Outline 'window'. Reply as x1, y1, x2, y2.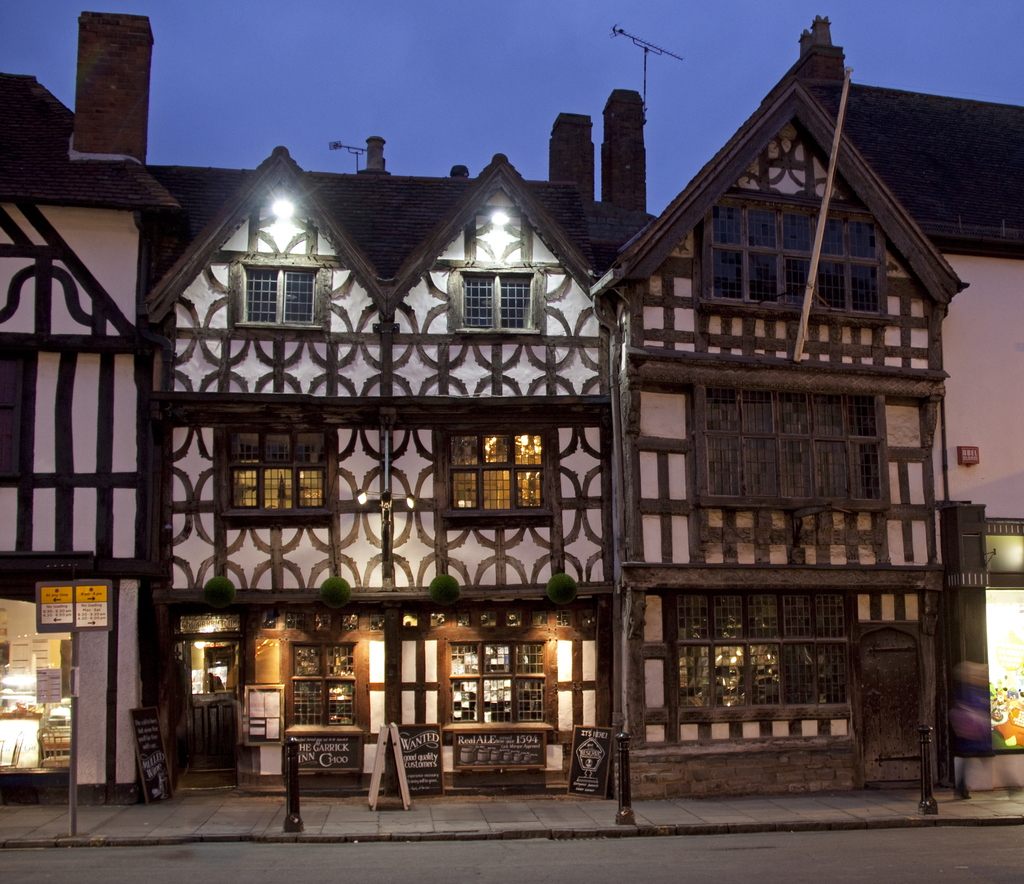
278, 642, 365, 733.
